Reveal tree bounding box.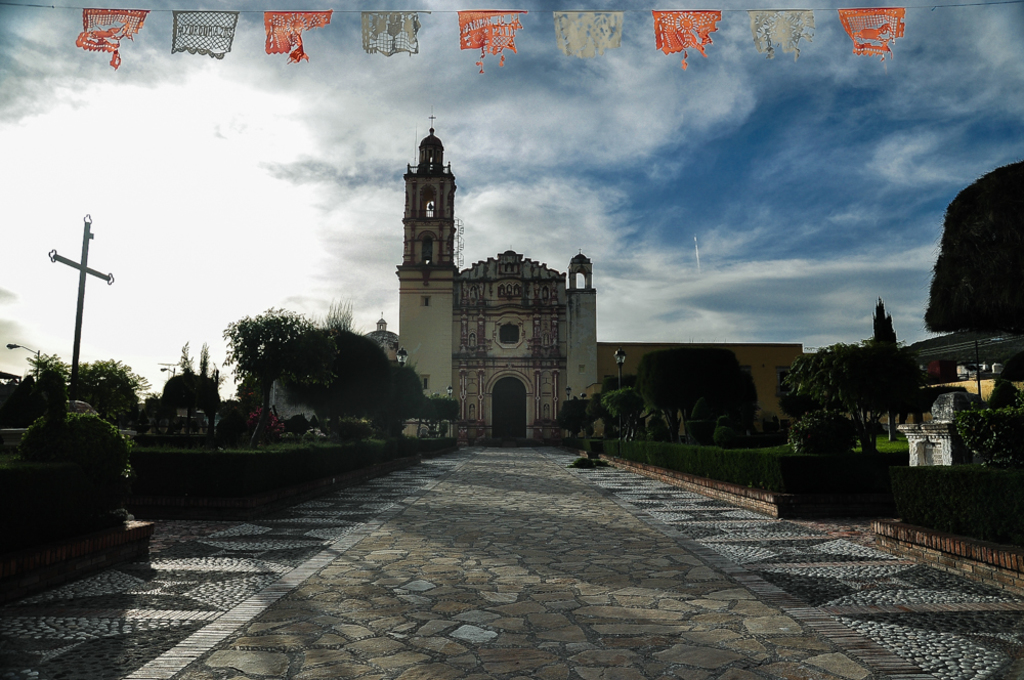
Revealed: region(925, 159, 1023, 337).
